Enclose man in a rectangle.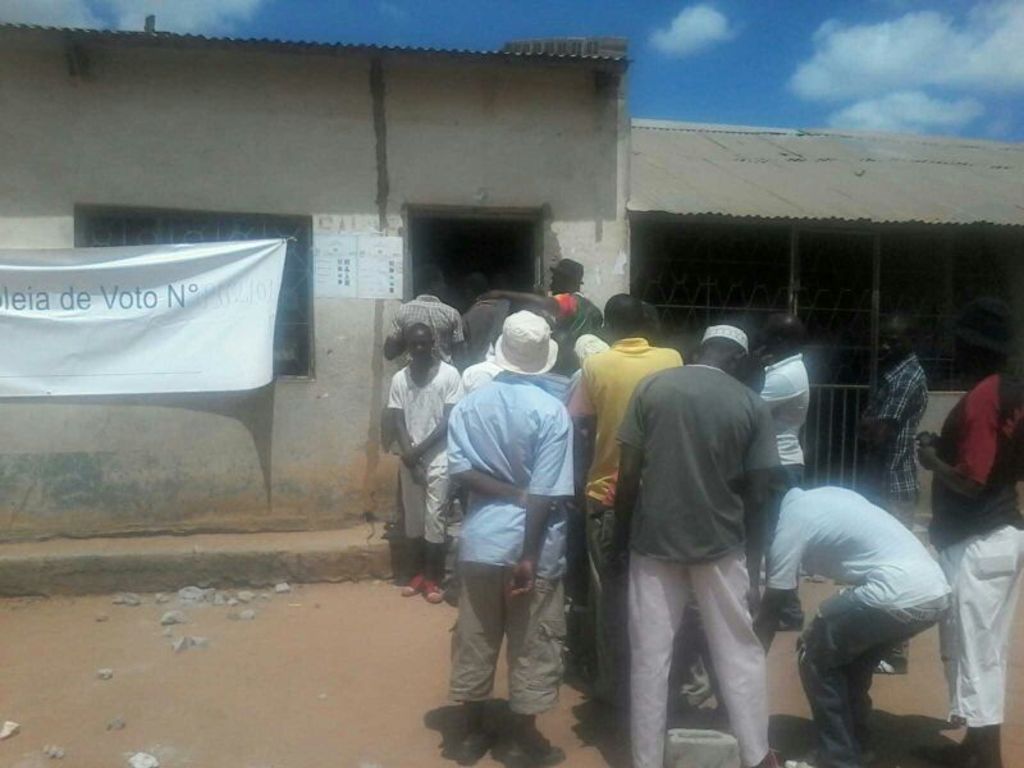
(x1=415, y1=297, x2=612, y2=756).
